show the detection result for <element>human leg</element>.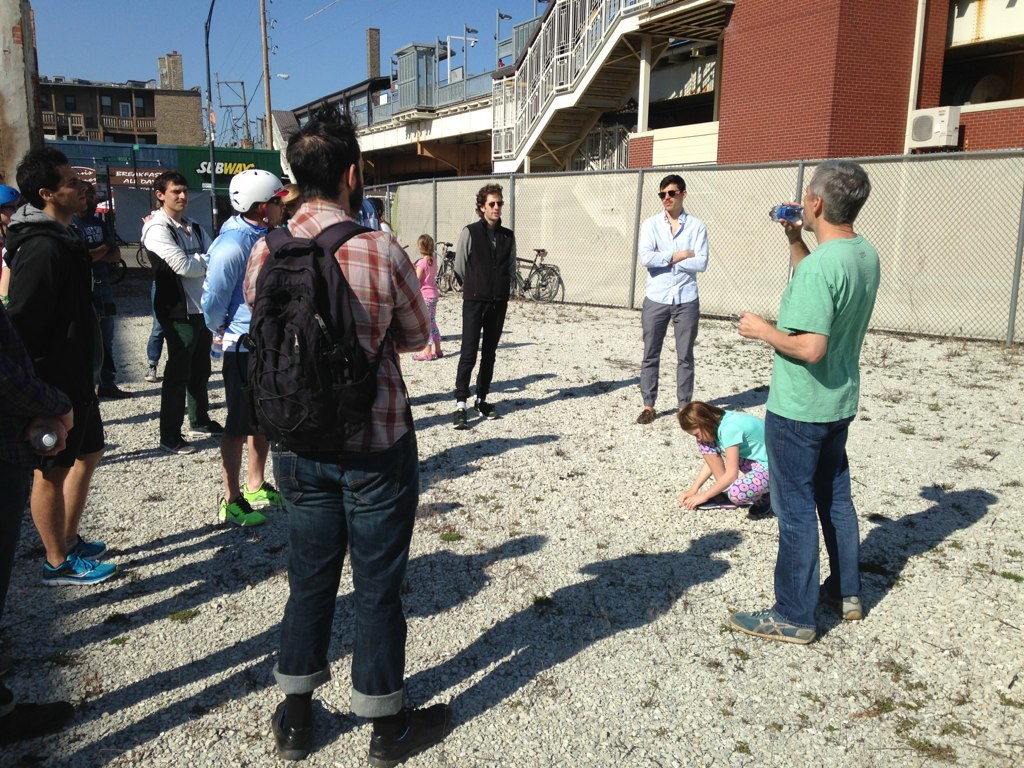
[x1=808, y1=404, x2=866, y2=622].
